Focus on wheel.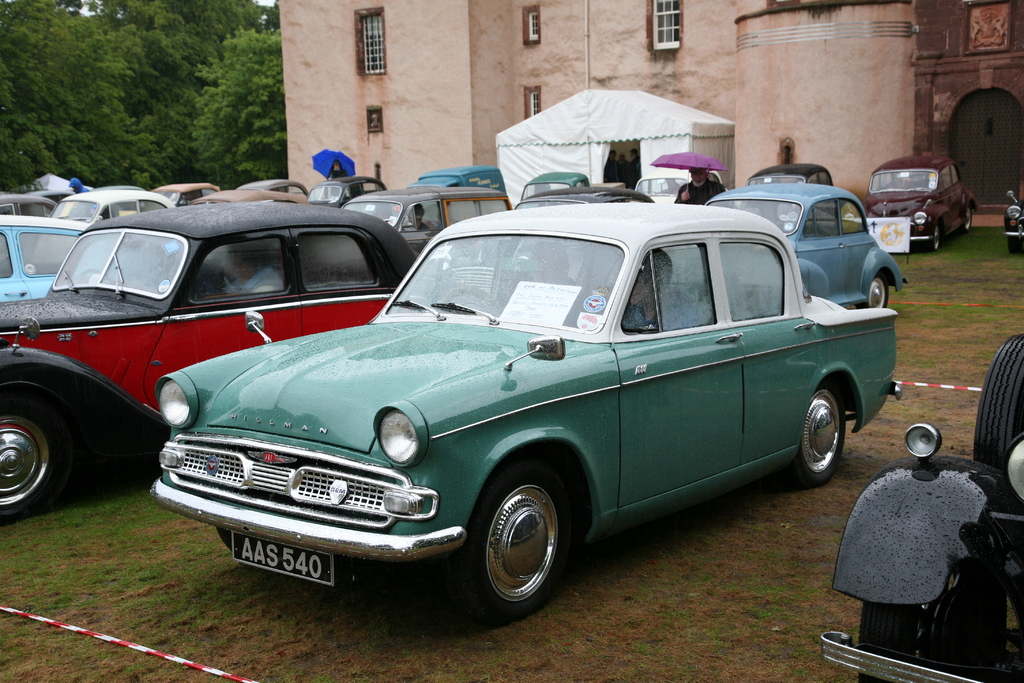
Focused at l=782, t=378, r=845, b=486.
